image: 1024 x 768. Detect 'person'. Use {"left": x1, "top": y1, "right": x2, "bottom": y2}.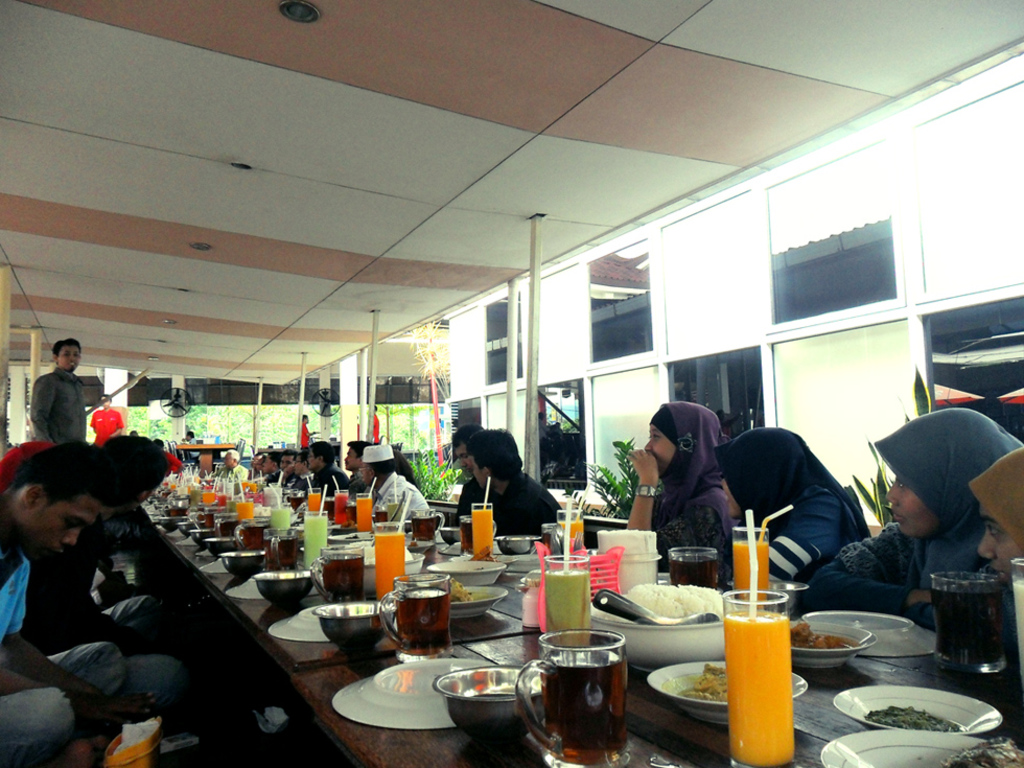
{"left": 468, "top": 428, "right": 565, "bottom": 539}.
